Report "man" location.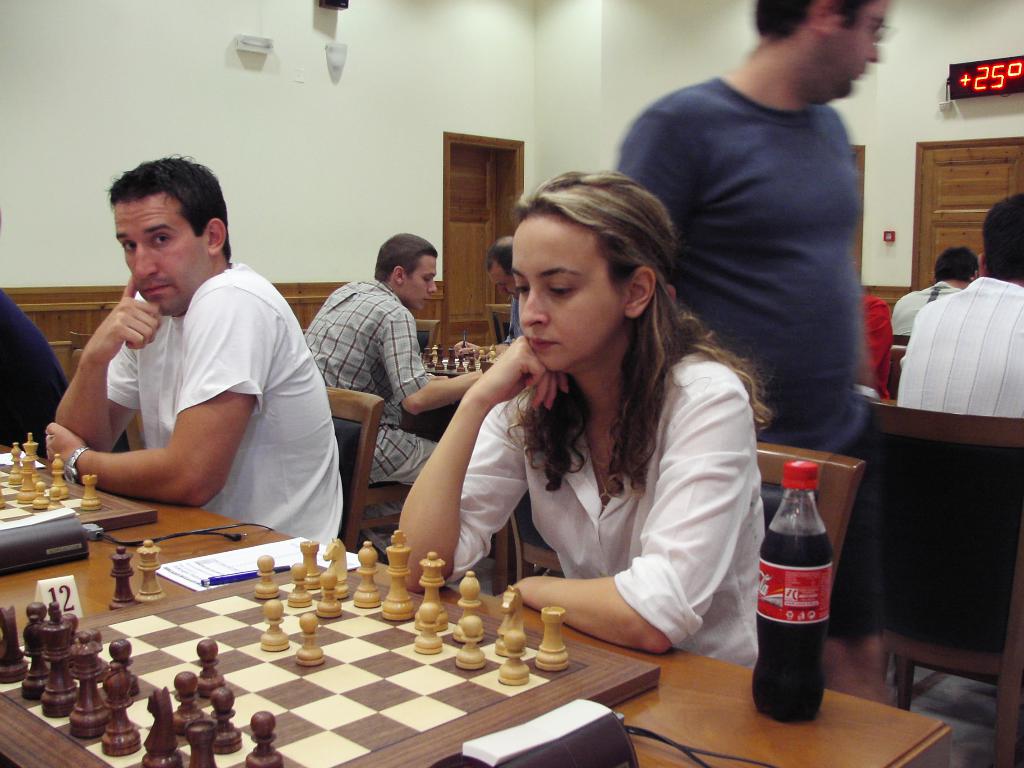
Report: box=[447, 237, 514, 356].
